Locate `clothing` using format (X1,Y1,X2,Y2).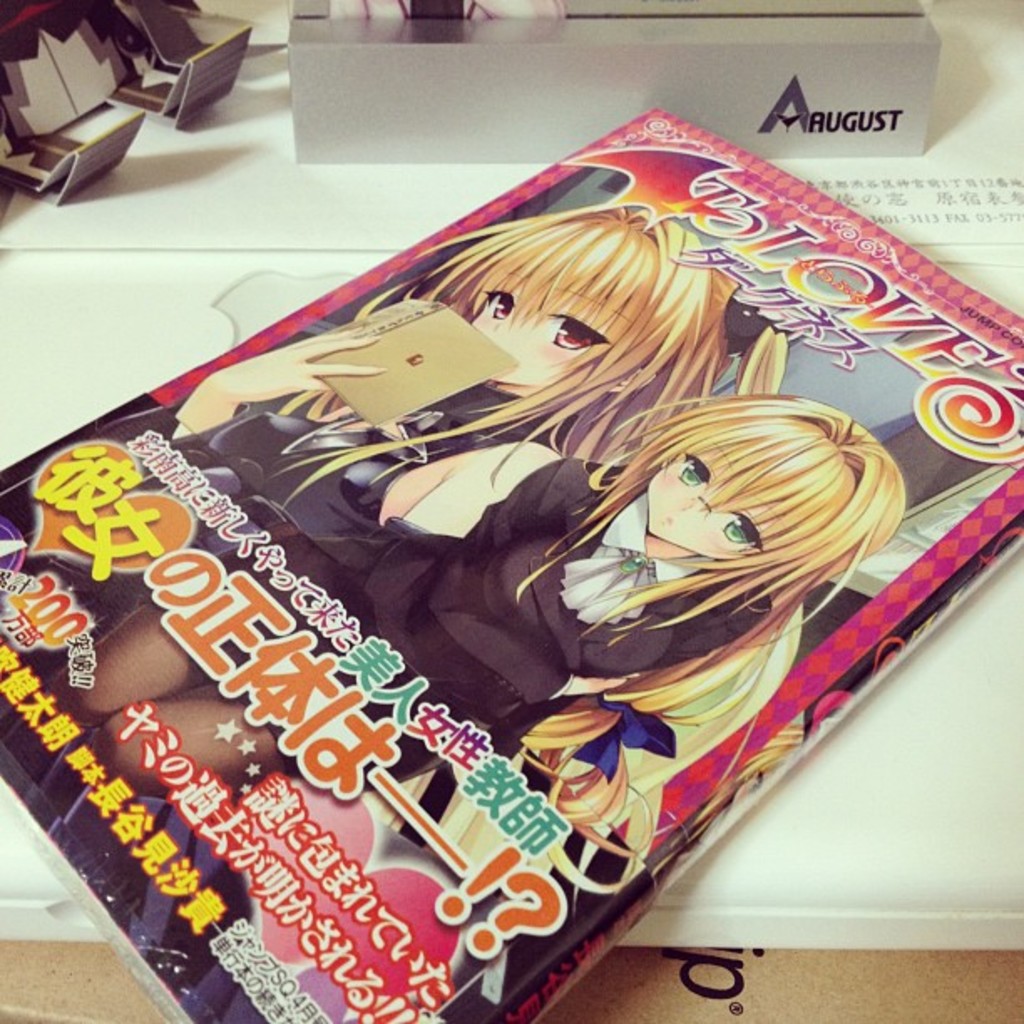
(187,412,435,540).
